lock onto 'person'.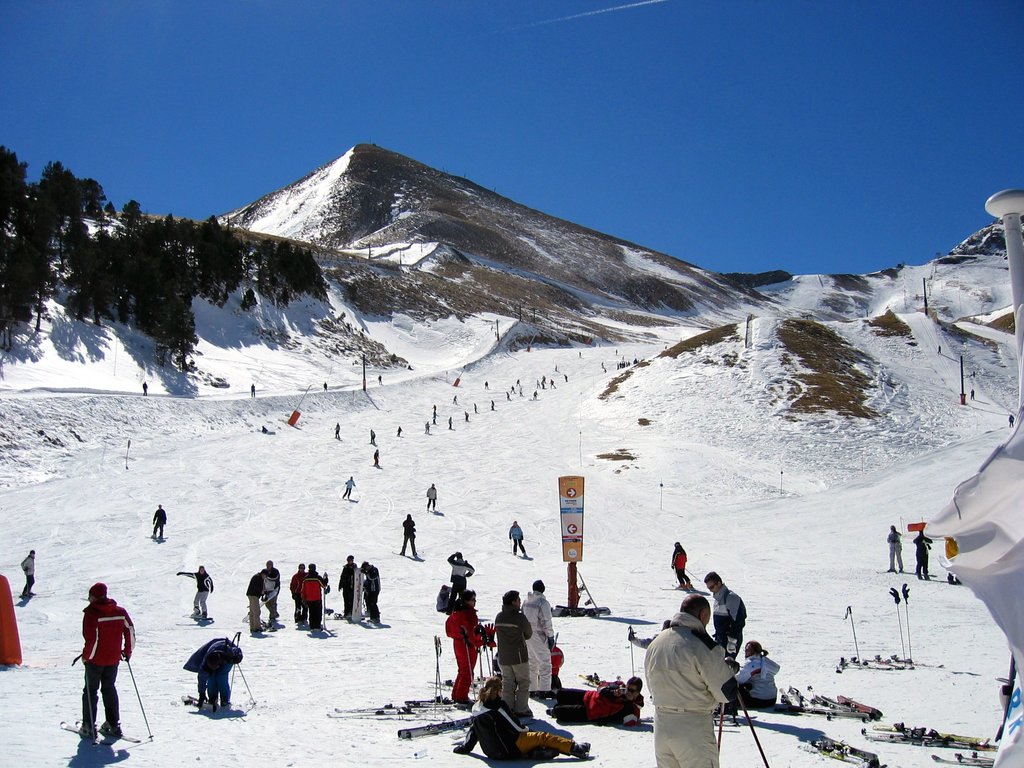
Locked: x1=453, y1=396, x2=457, y2=404.
